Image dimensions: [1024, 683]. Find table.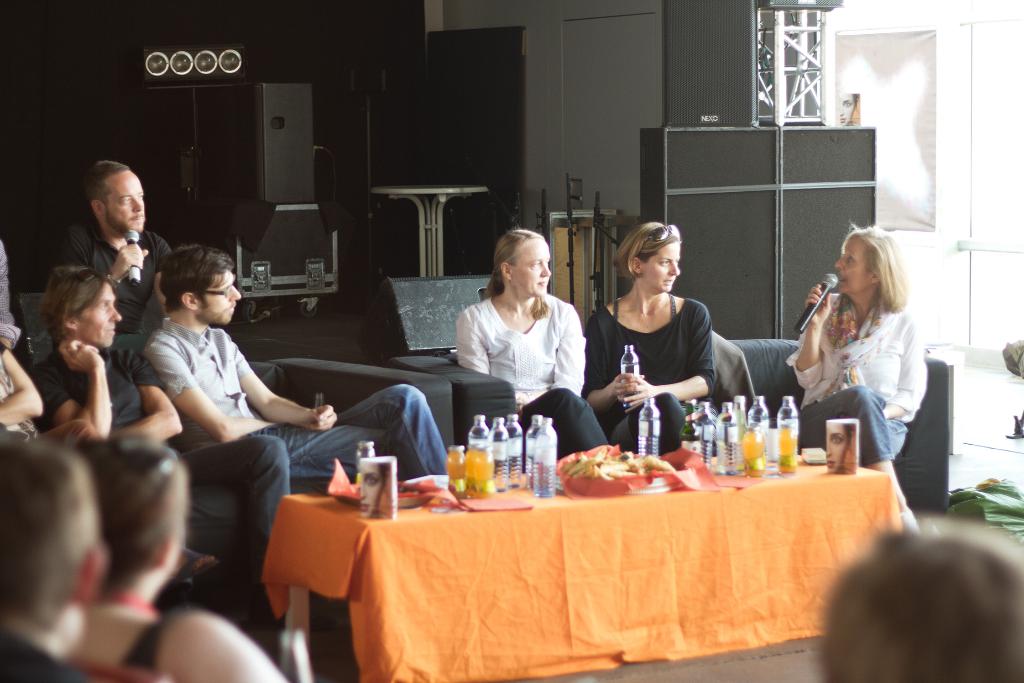
[371, 178, 488, 277].
